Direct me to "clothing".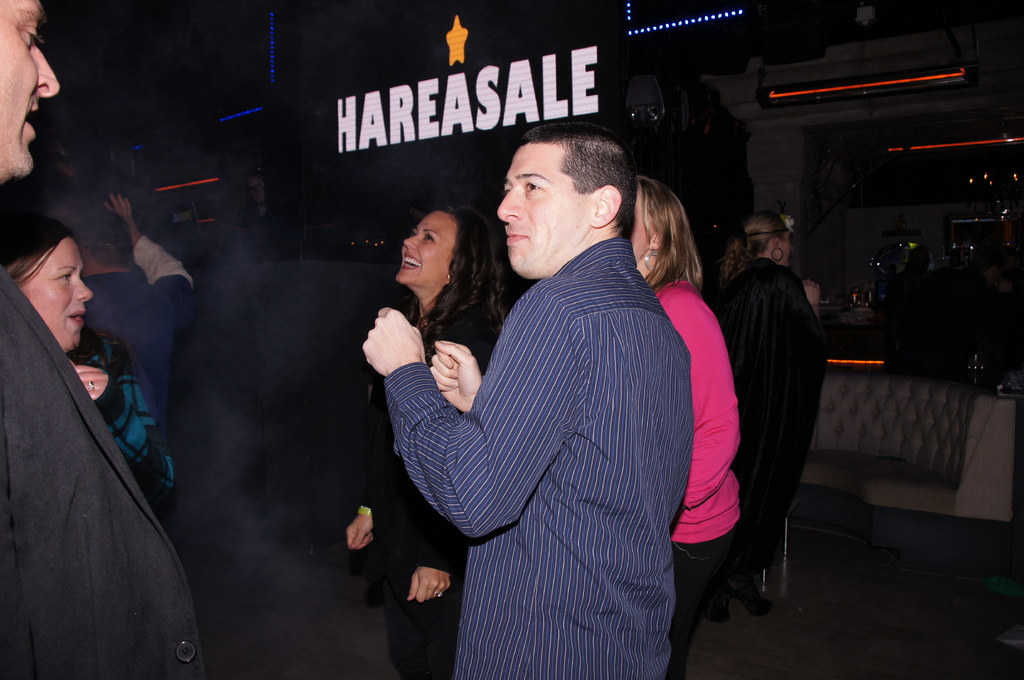
Direction: (76,219,189,383).
